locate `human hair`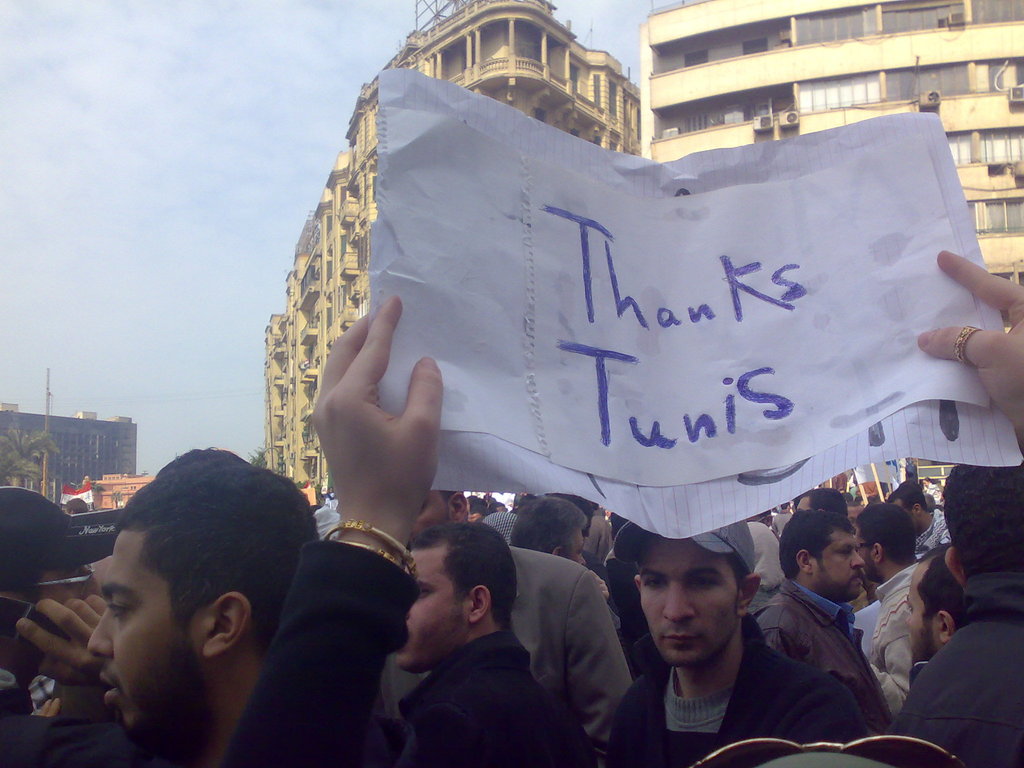
locate(940, 442, 1023, 579)
